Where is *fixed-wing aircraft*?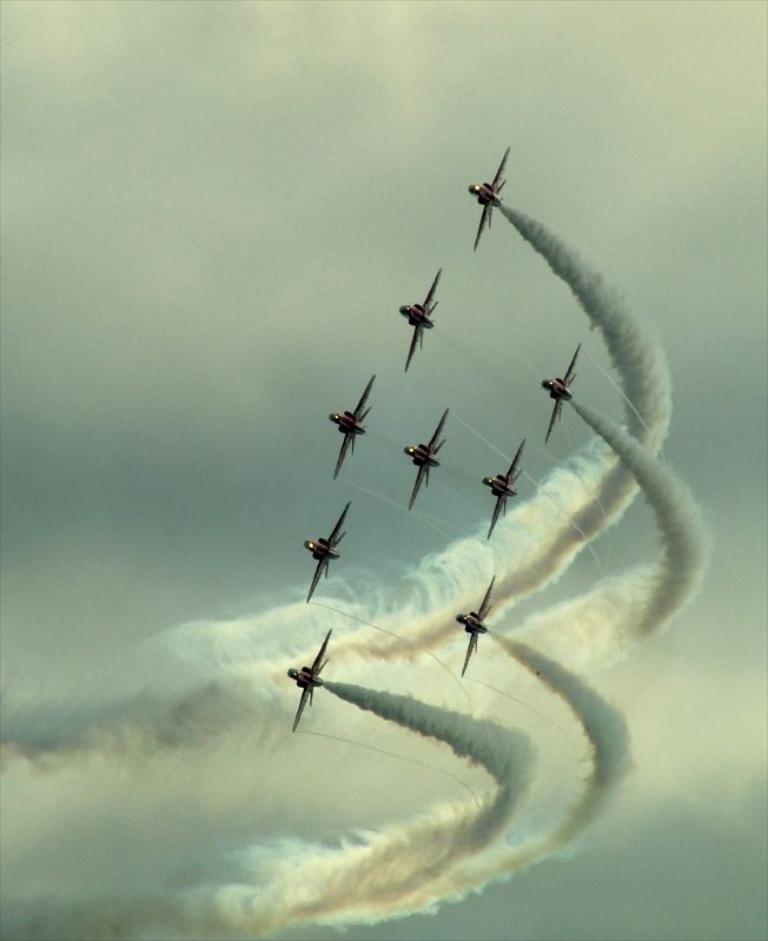
Rect(482, 437, 530, 534).
